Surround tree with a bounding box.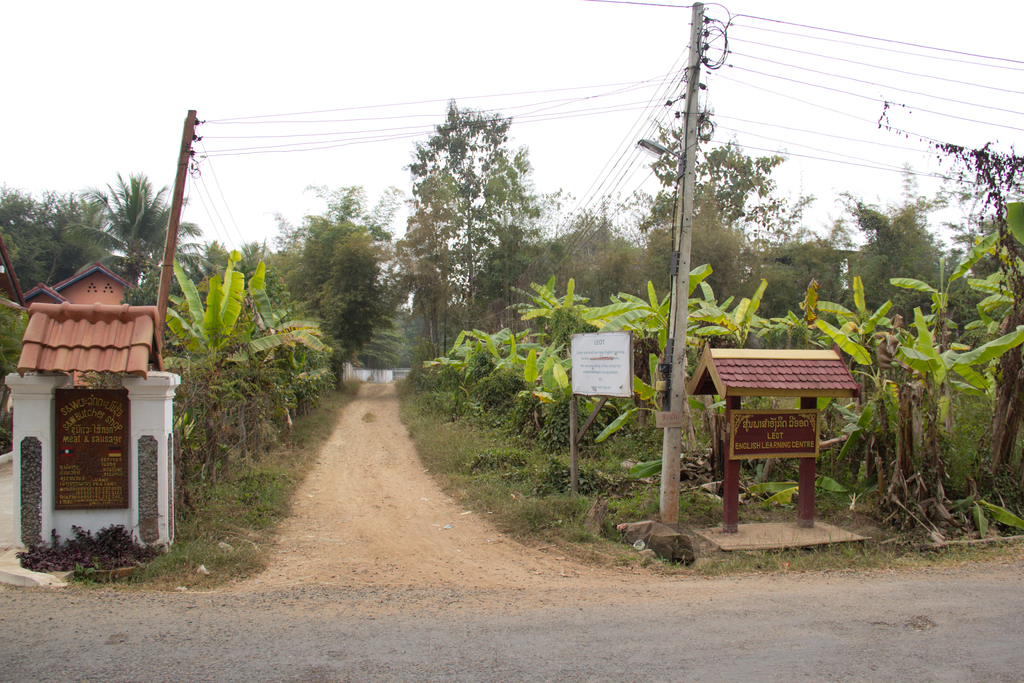
[left=830, top=162, right=991, bottom=374].
